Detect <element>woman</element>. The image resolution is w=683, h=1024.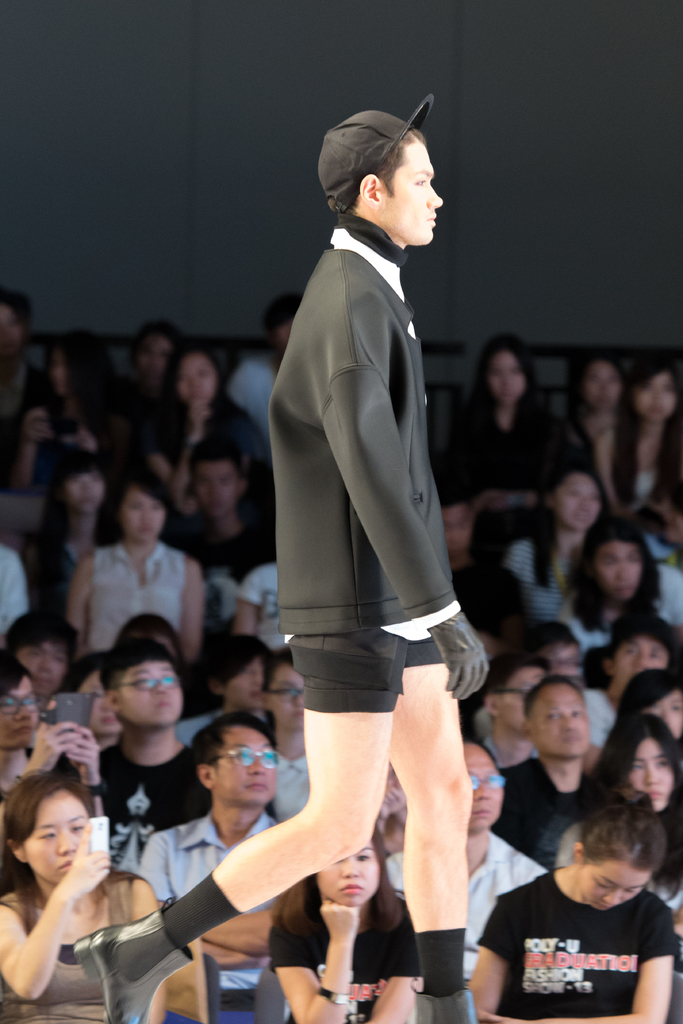
pyautogui.locateOnScreen(472, 778, 679, 1023).
